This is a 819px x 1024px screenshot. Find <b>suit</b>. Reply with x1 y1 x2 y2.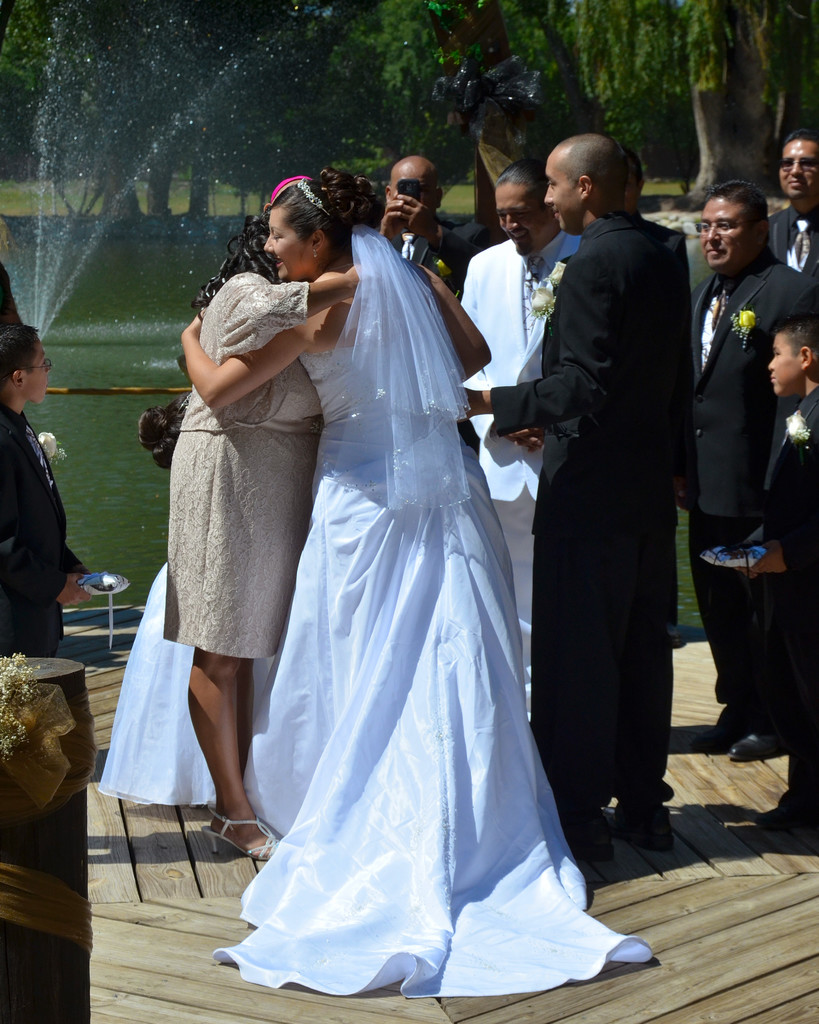
459 232 590 720.
